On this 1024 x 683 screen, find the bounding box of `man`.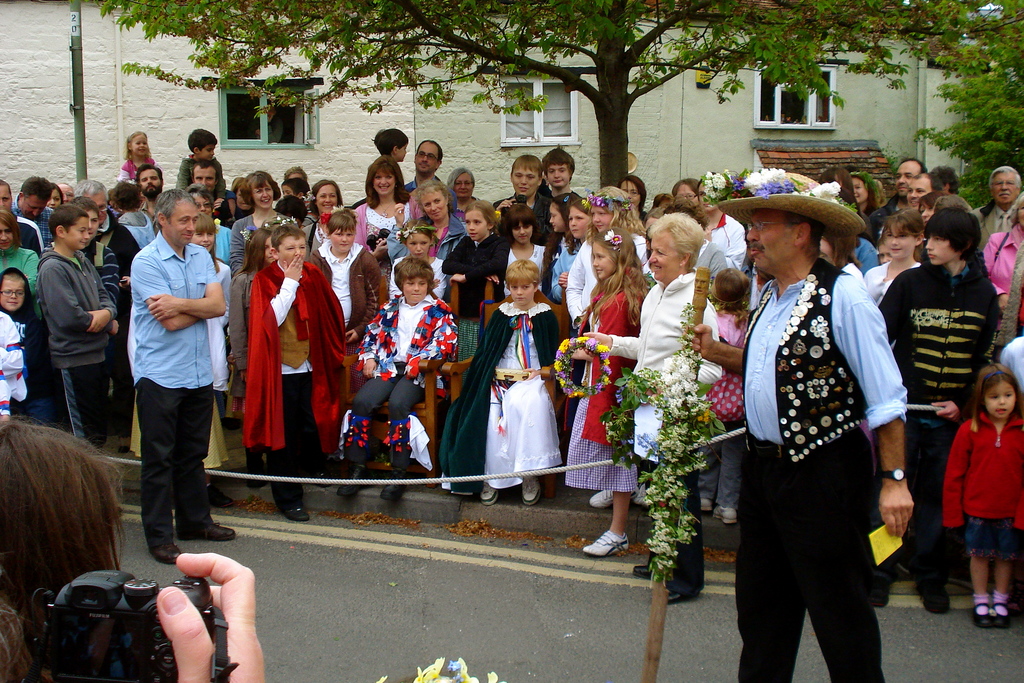
Bounding box: [115,188,226,578].
